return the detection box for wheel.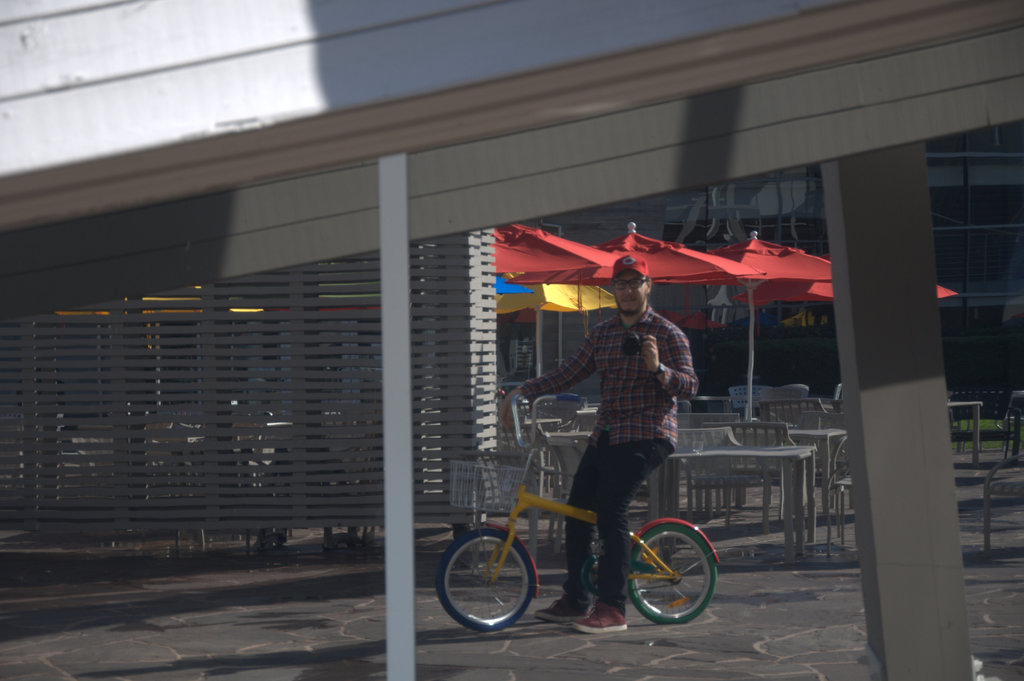
BBox(434, 526, 535, 634).
